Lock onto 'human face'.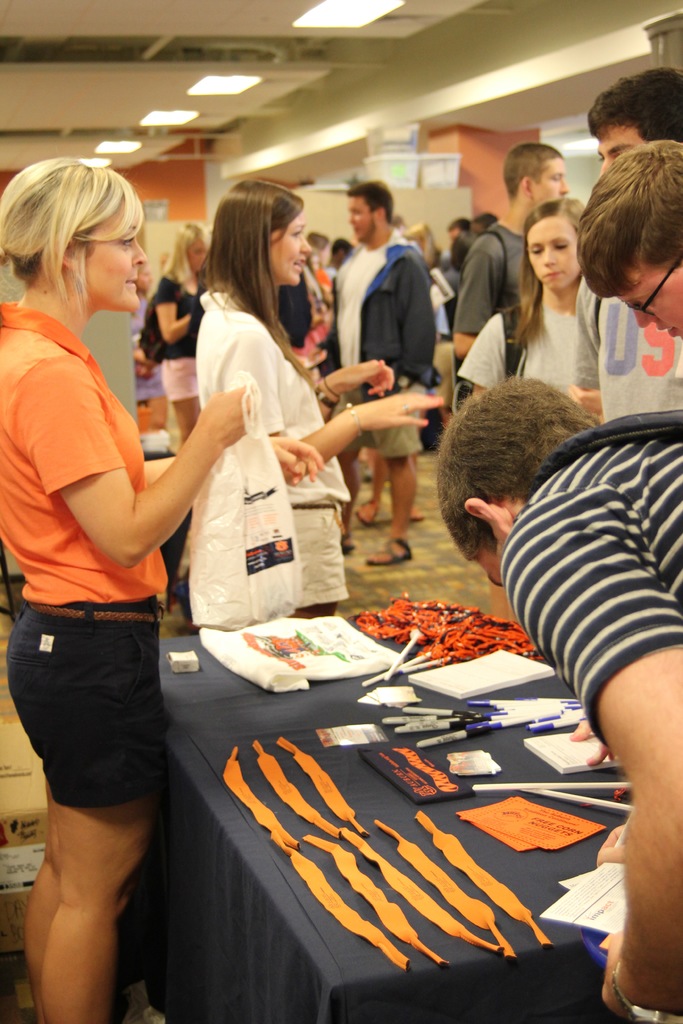
Locked: <box>188,235,210,270</box>.
